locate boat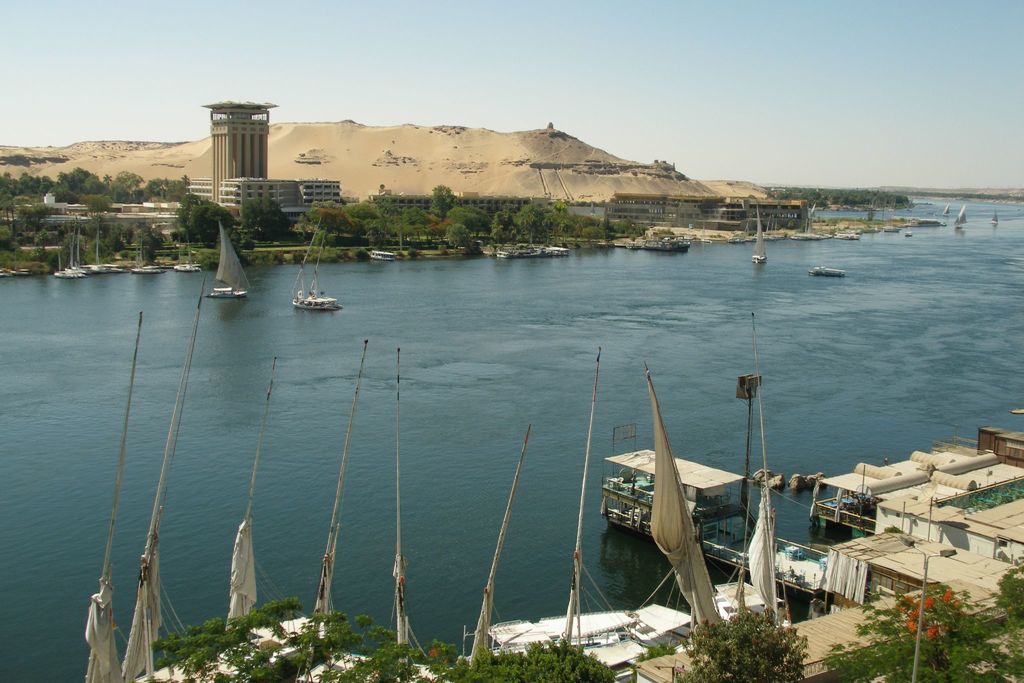
left=883, top=226, right=900, bottom=231
